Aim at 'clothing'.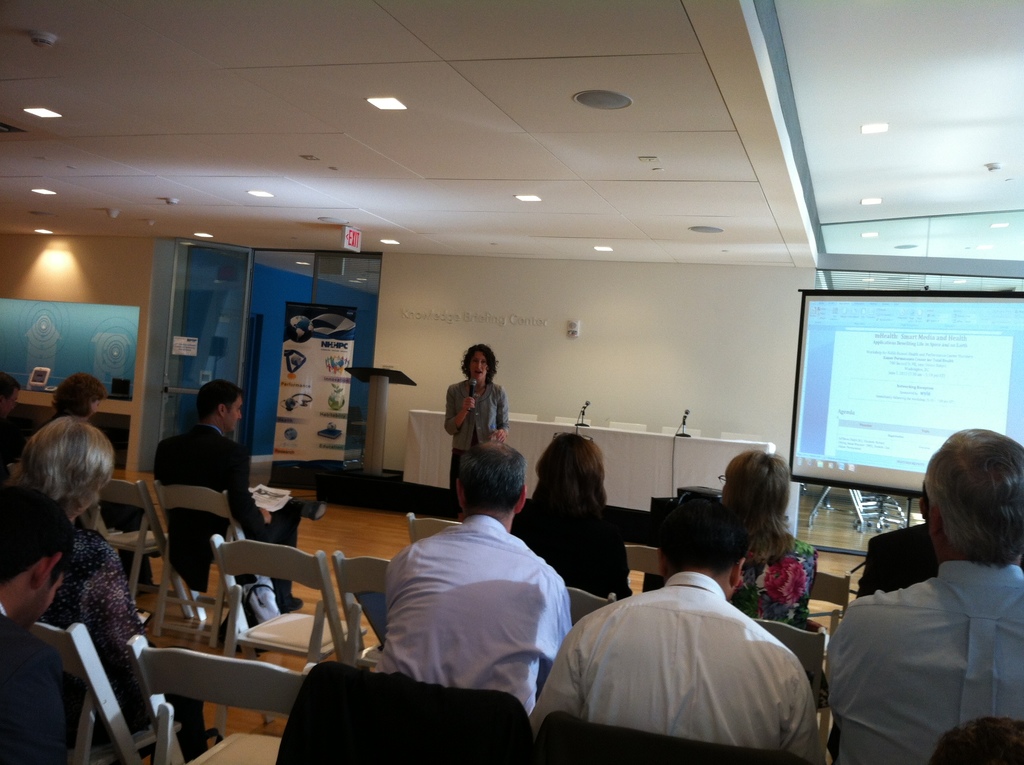
Aimed at select_region(828, 562, 1023, 764).
